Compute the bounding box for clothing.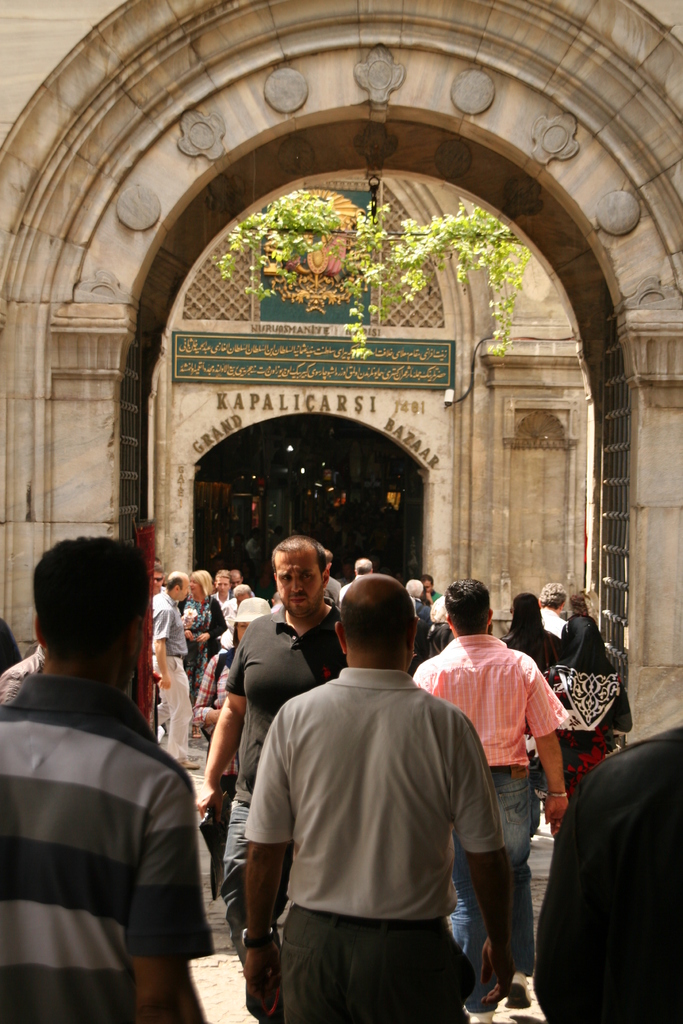
(x1=415, y1=616, x2=455, y2=659).
